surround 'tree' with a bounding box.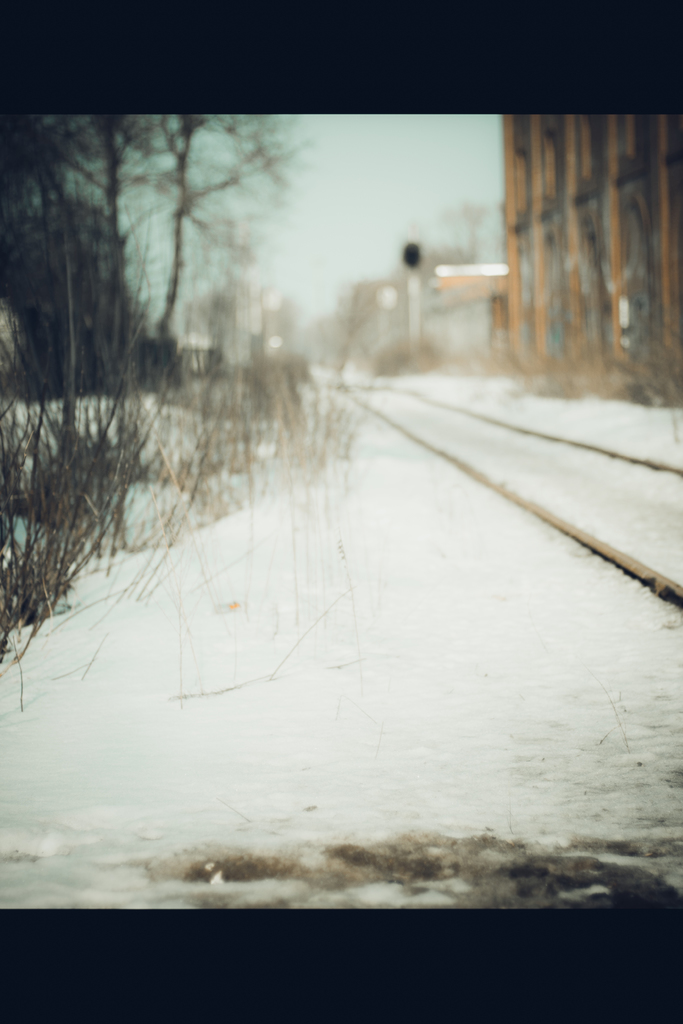
box(315, 286, 378, 386).
